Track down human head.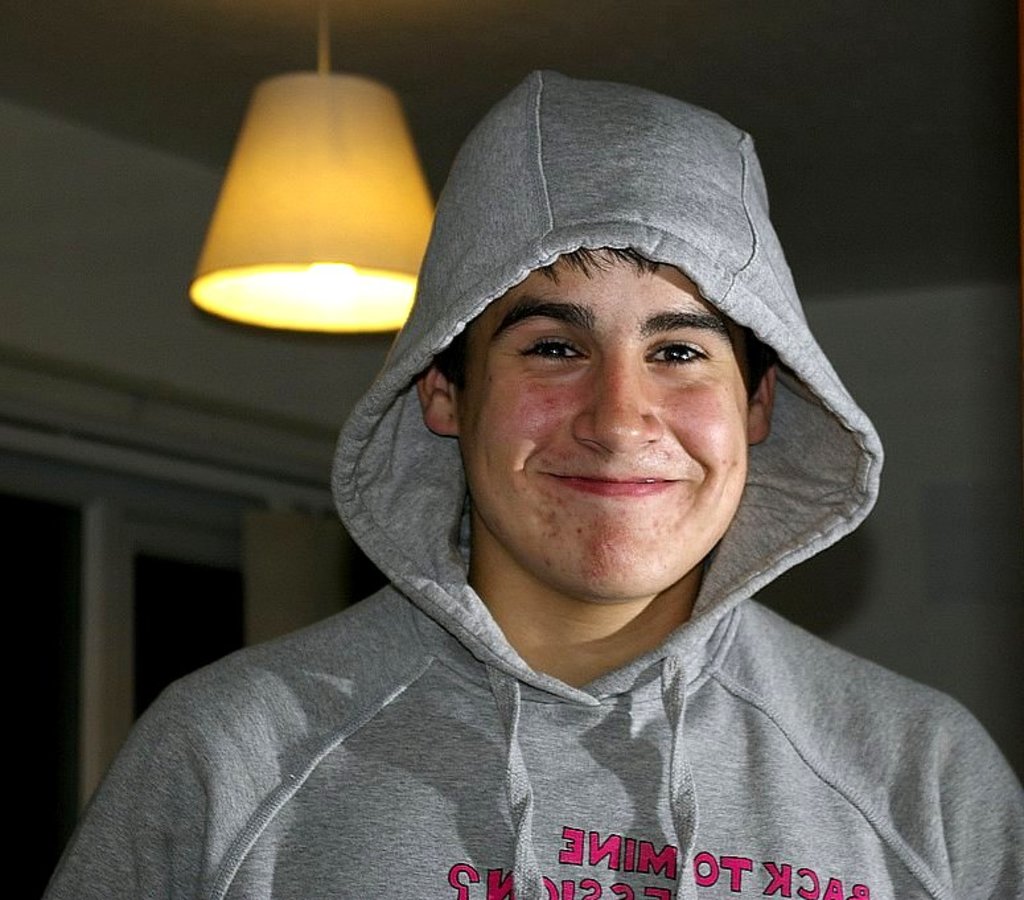
Tracked to pyautogui.locateOnScreen(342, 91, 843, 604).
